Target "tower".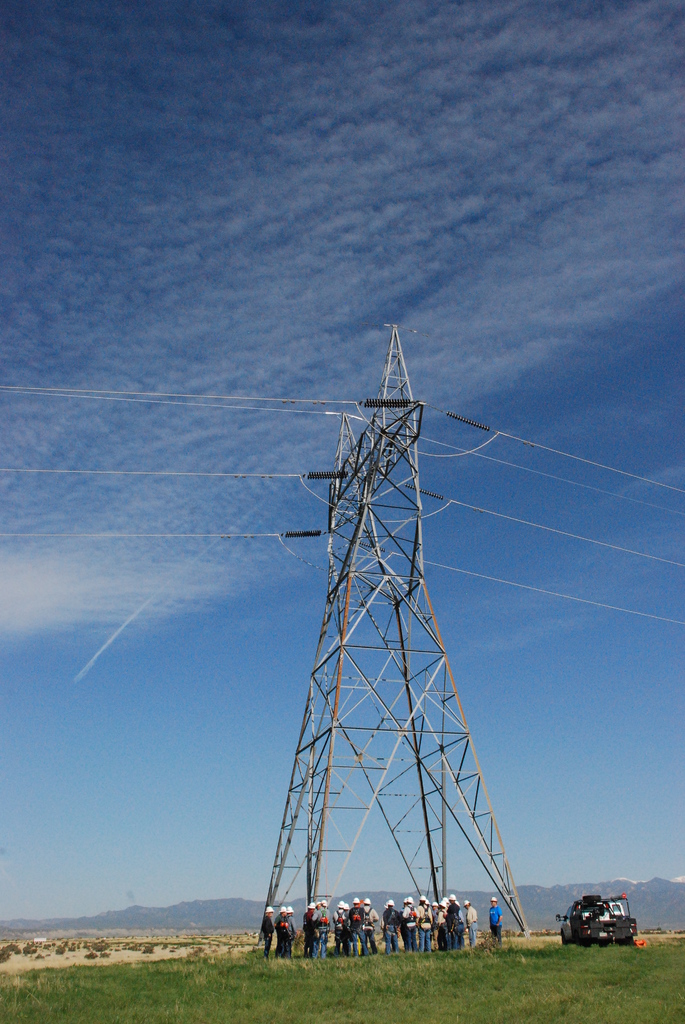
Target region: 238 294 528 942.
